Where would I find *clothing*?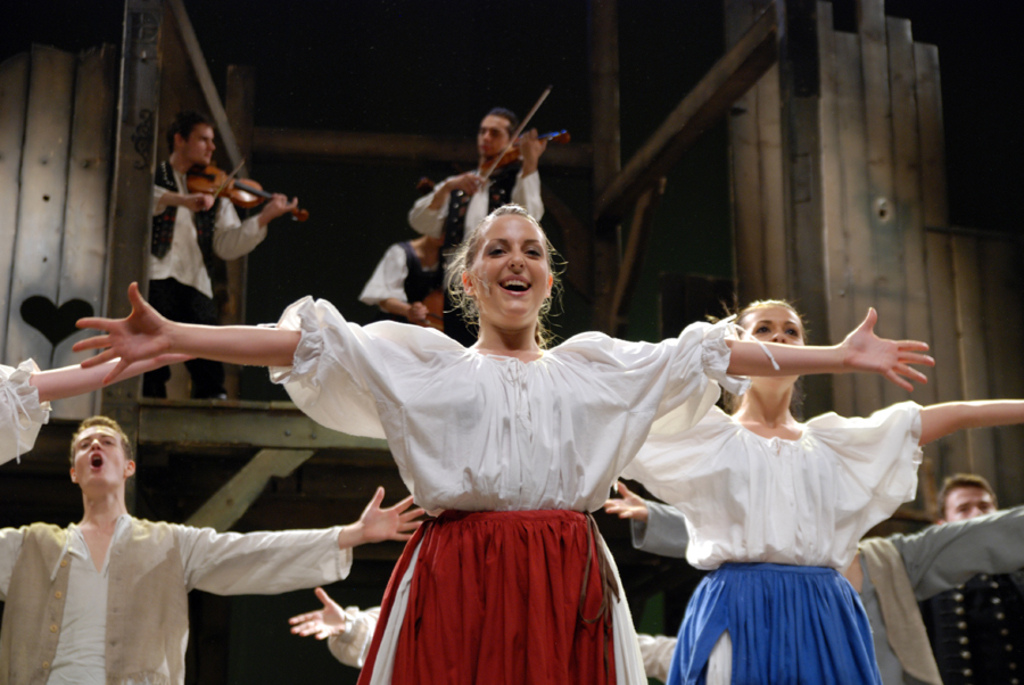
At pyautogui.locateOnScreen(630, 521, 1023, 684).
